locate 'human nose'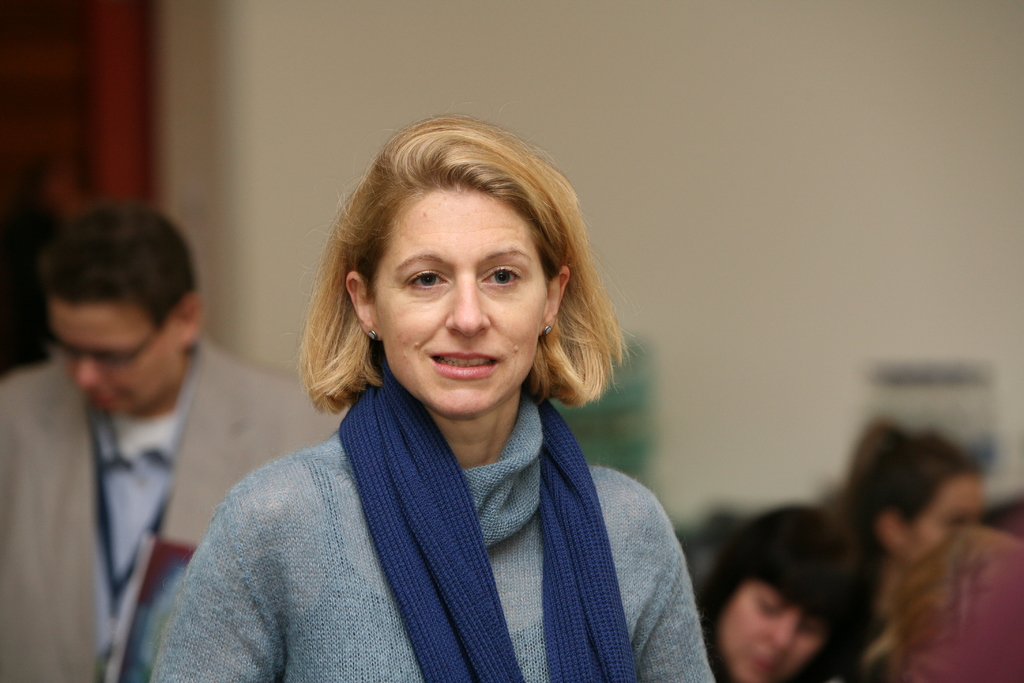
locate(771, 607, 797, 653)
